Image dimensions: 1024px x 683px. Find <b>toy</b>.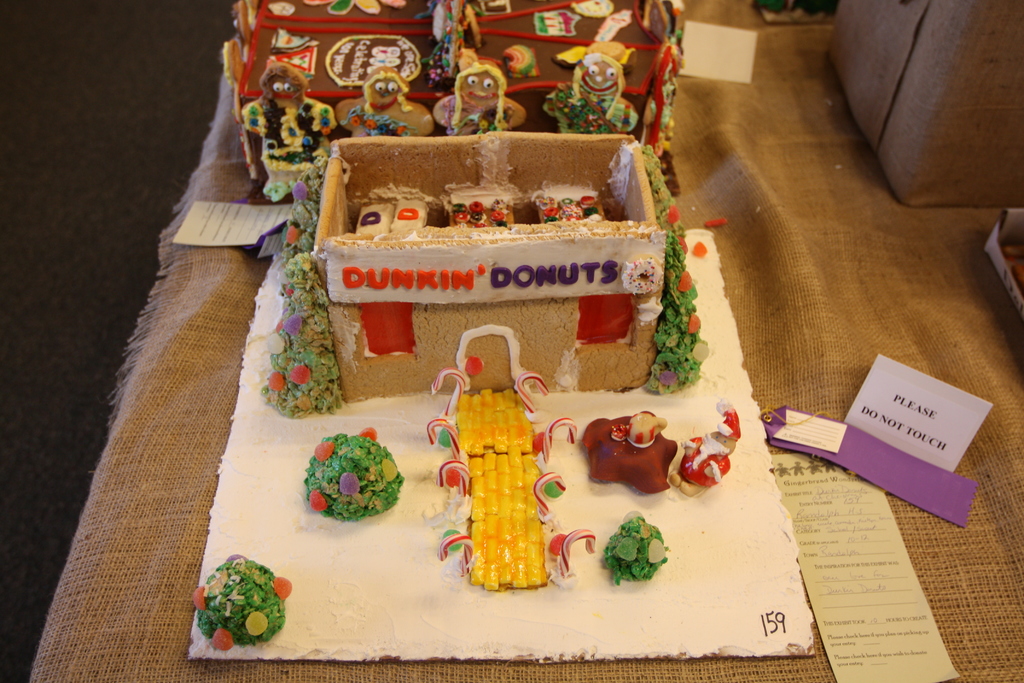
258, 256, 343, 424.
